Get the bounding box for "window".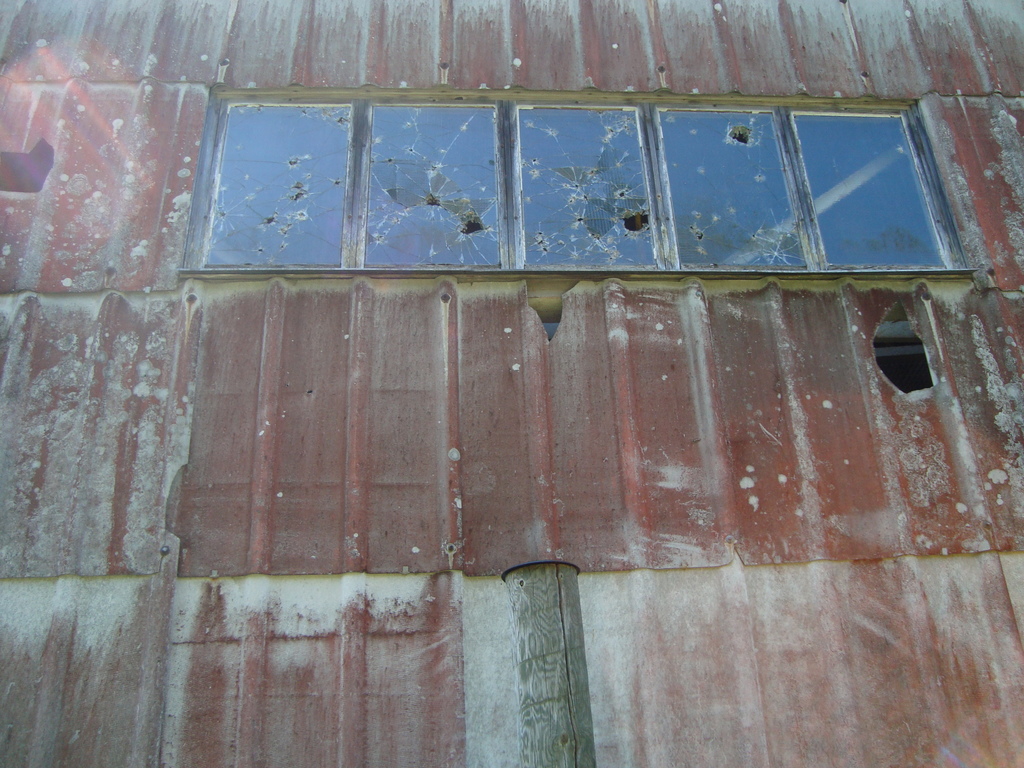
{"x1": 202, "y1": 103, "x2": 353, "y2": 267}.
